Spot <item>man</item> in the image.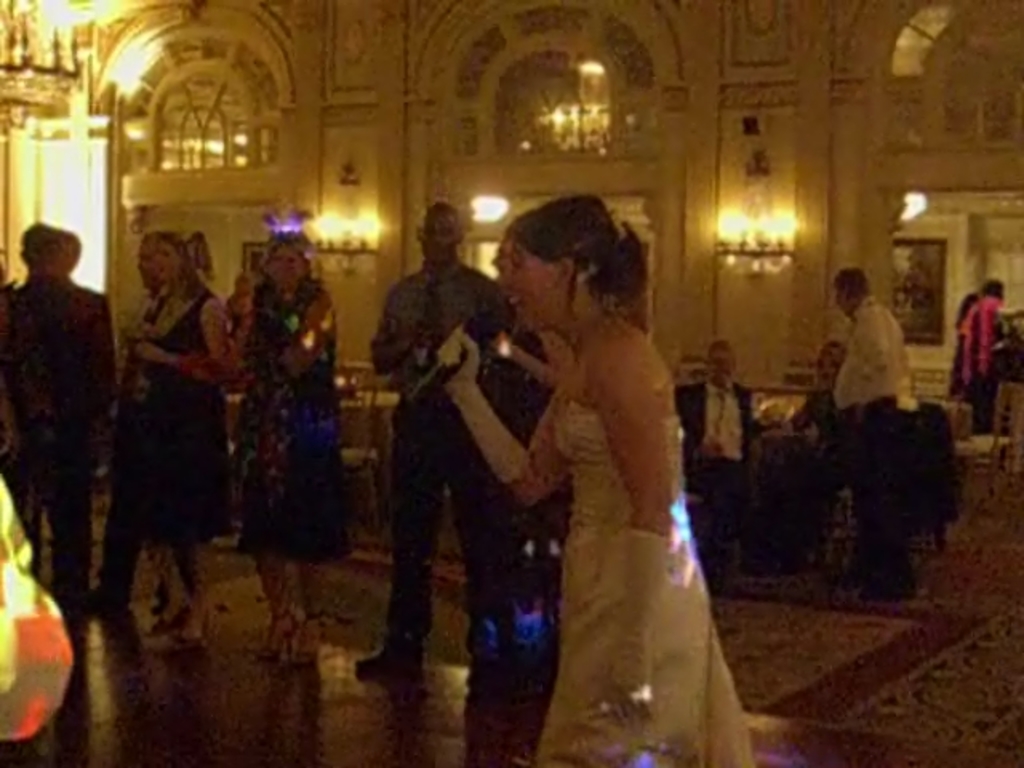
<item>man</item> found at (338, 195, 520, 686).
